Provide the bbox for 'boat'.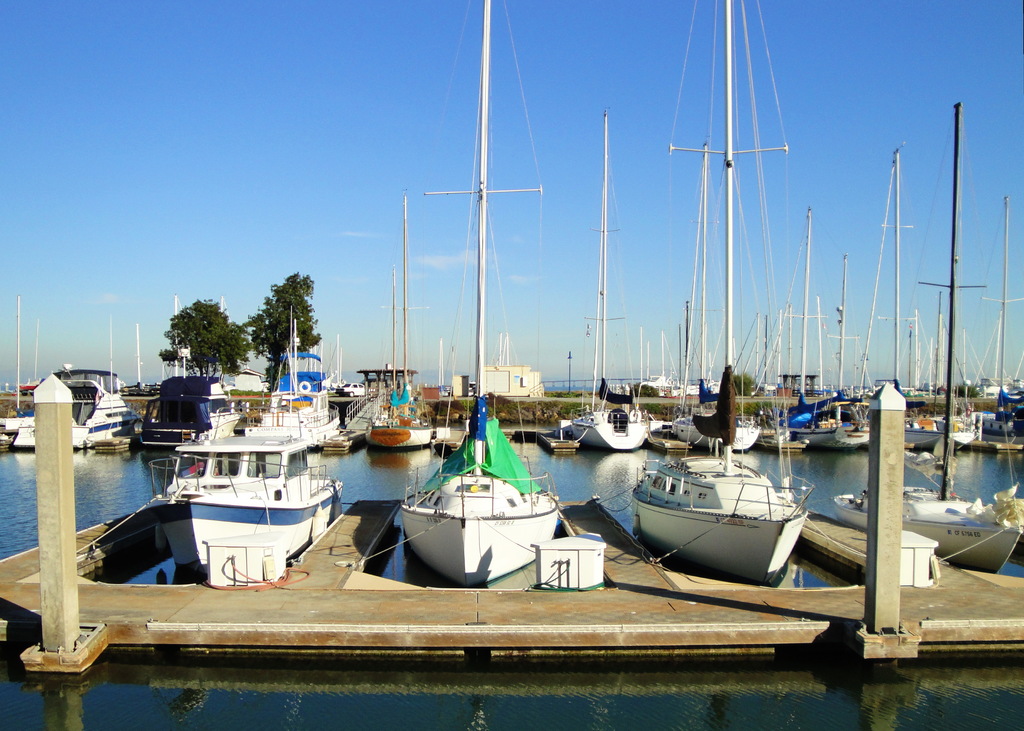
bbox=(0, 292, 145, 445).
